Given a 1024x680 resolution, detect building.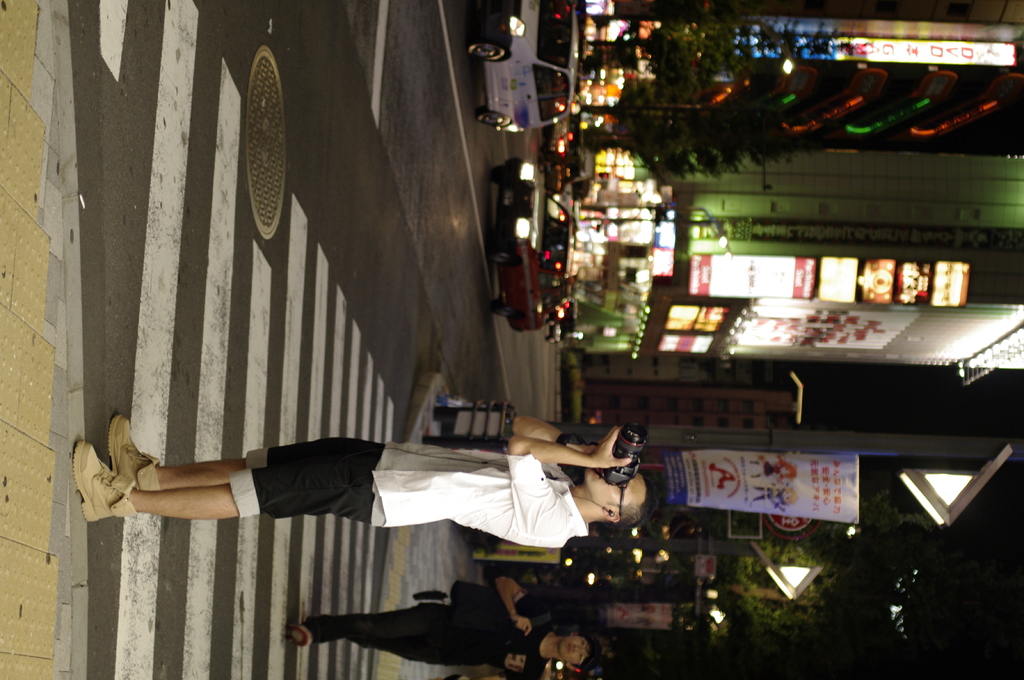
x1=588, y1=0, x2=1023, y2=427.
